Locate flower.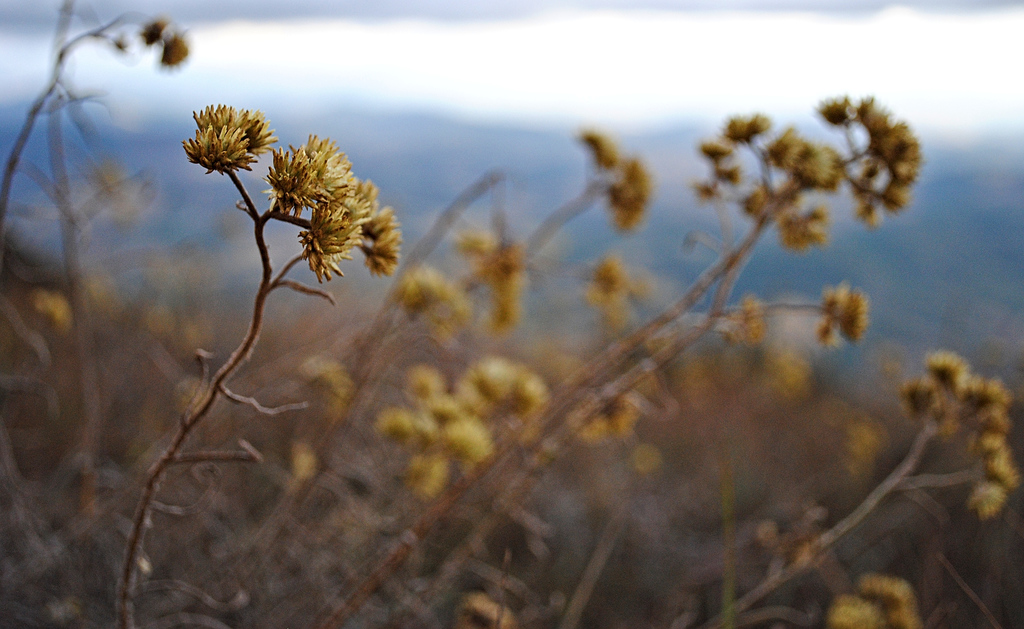
Bounding box: (294, 183, 400, 291).
